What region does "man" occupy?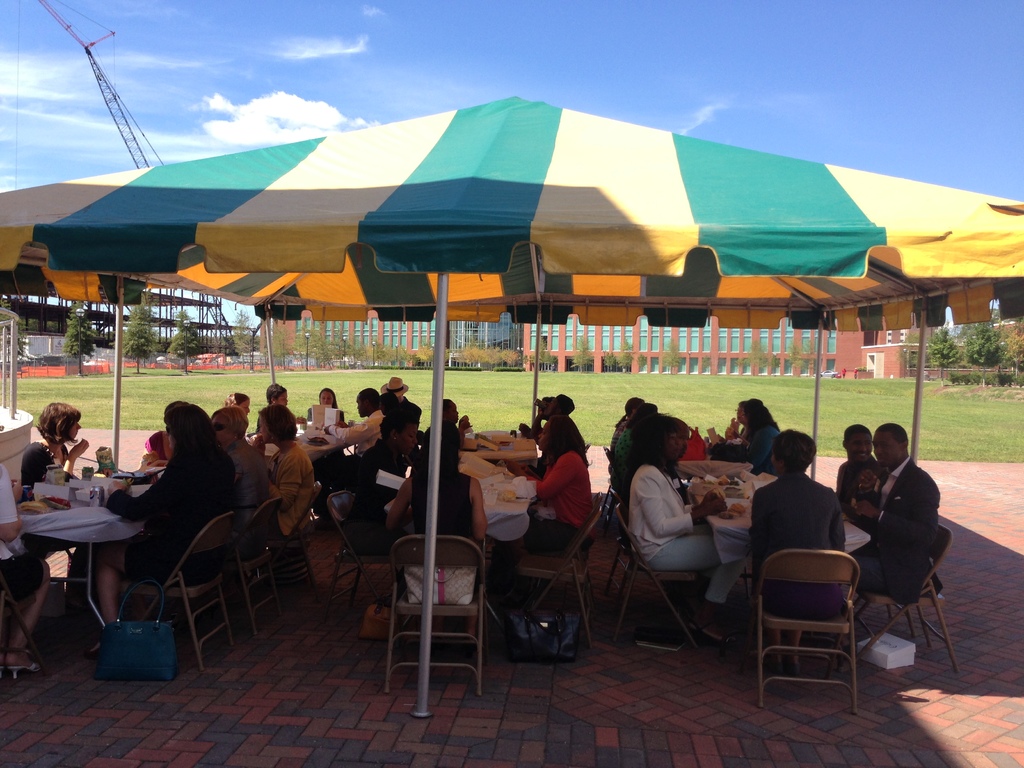
x1=515 y1=392 x2=580 y2=442.
